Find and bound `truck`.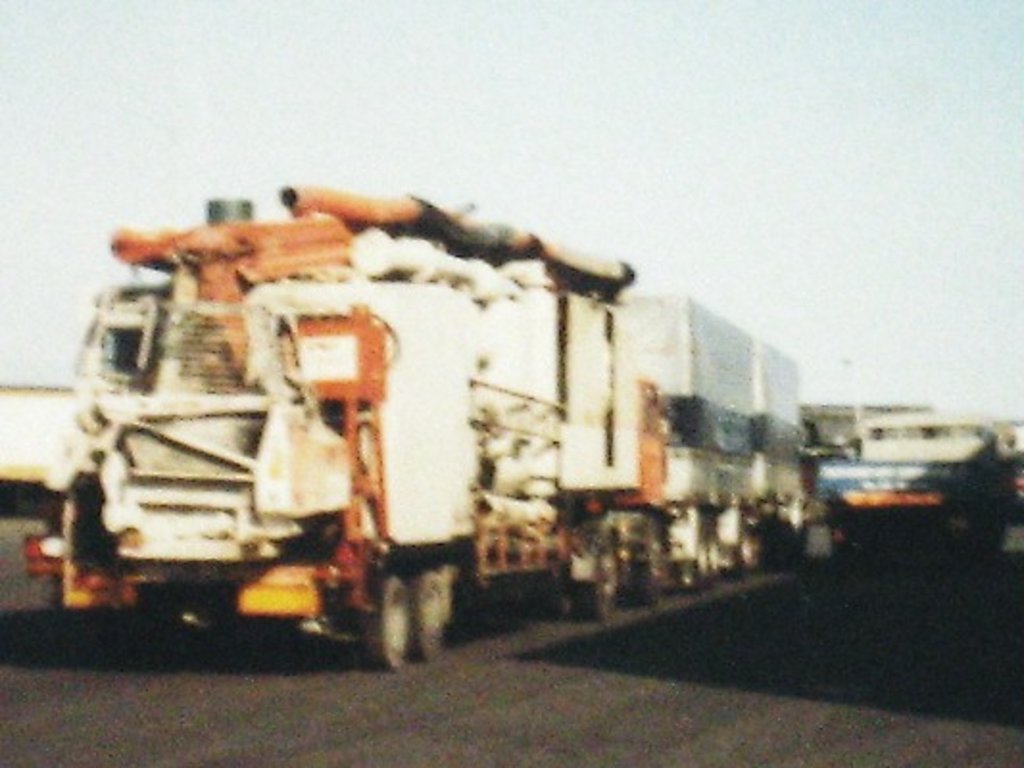
Bound: [x1=6, y1=180, x2=866, y2=682].
